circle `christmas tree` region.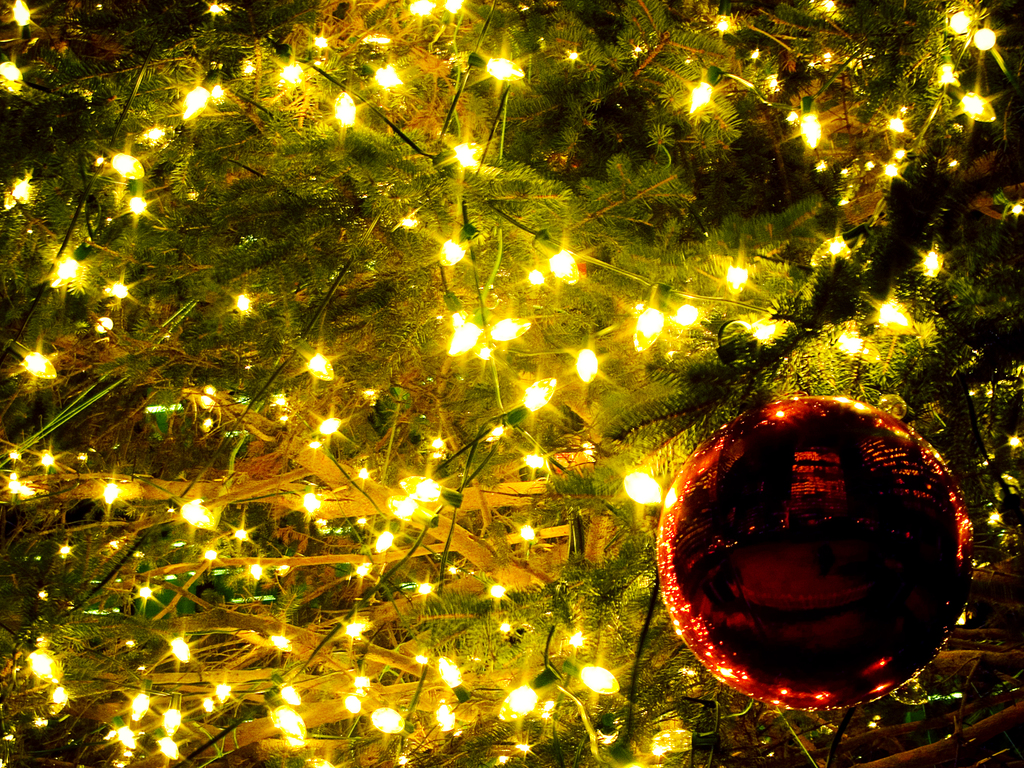
Region: 0/0/1023/767.
